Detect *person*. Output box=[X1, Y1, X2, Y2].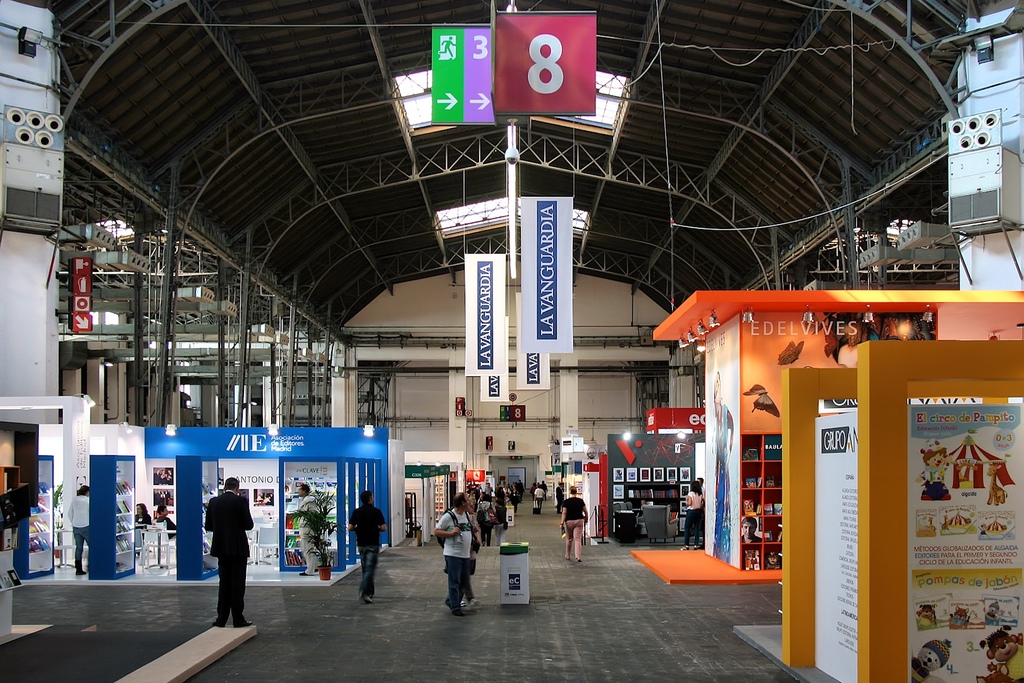
box=[348, 490, 383, 604].
